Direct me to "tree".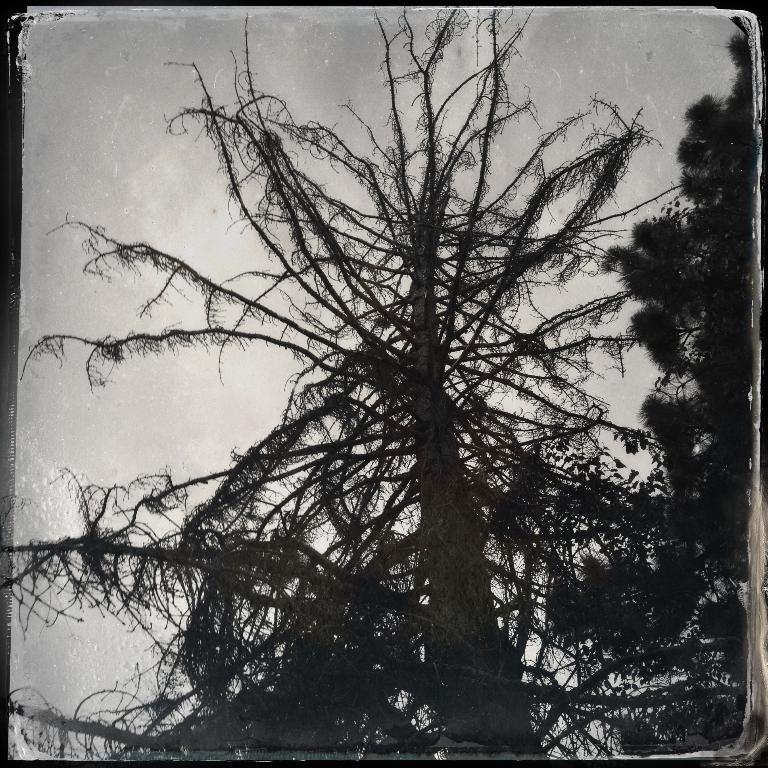
Direction: box(62, 11, 722, 752).
